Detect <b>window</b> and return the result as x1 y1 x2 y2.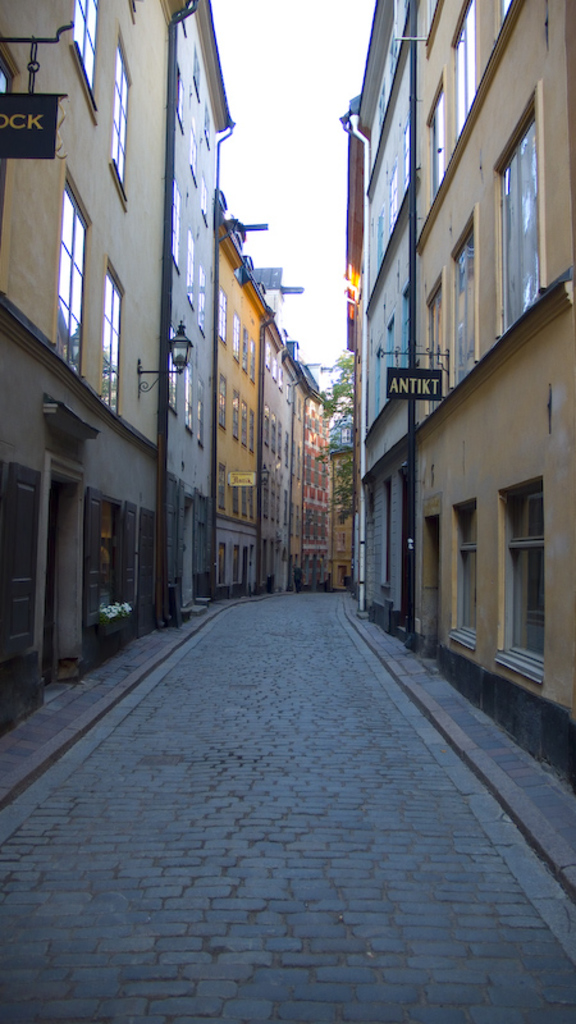
218 374 230 433.
